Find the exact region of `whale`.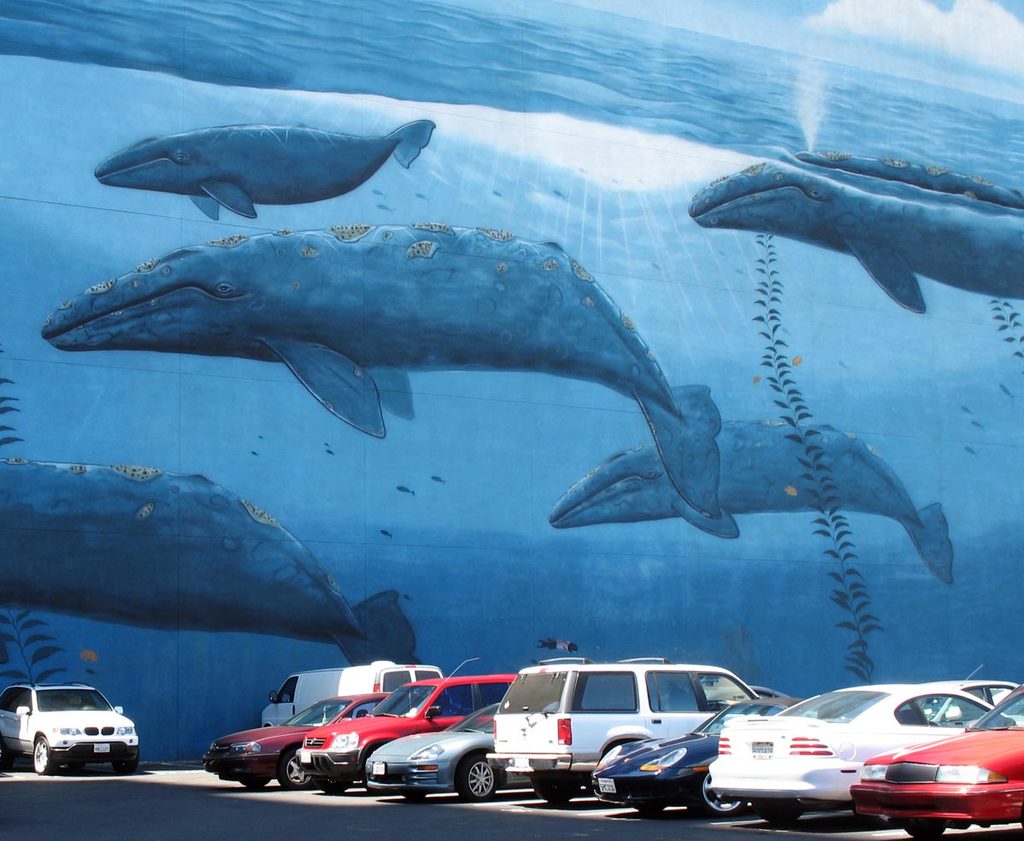
Exact region: [left=42, top=218, right=722, bottom=519].
